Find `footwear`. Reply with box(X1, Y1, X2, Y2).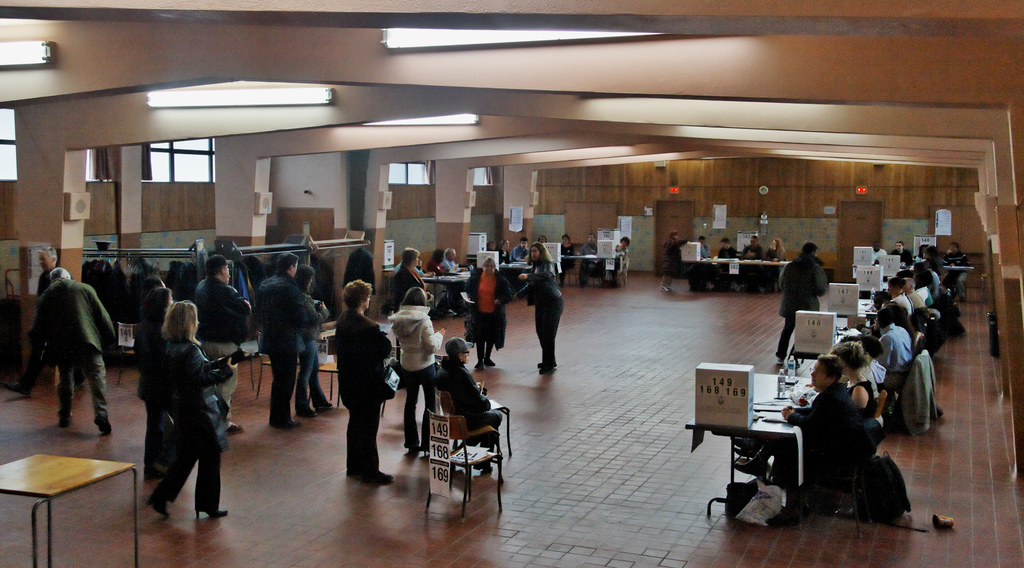
box(475, 456, 496, 471).
